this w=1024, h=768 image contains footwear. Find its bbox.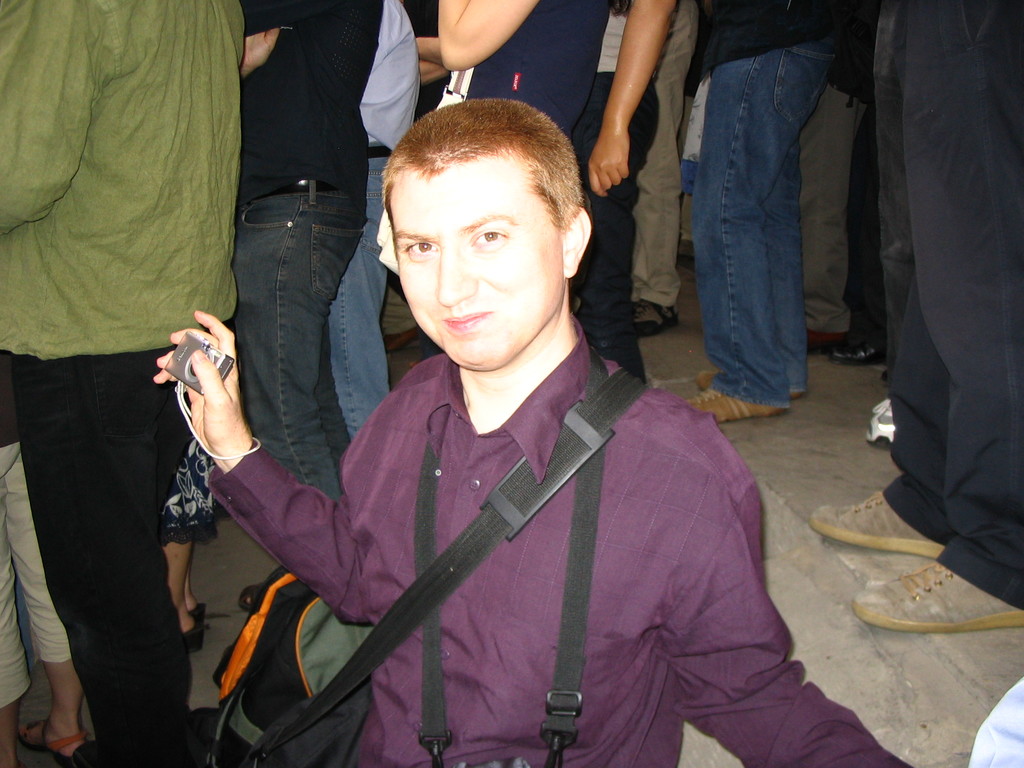
[left=193, top=600, right=207, bottom=620].
